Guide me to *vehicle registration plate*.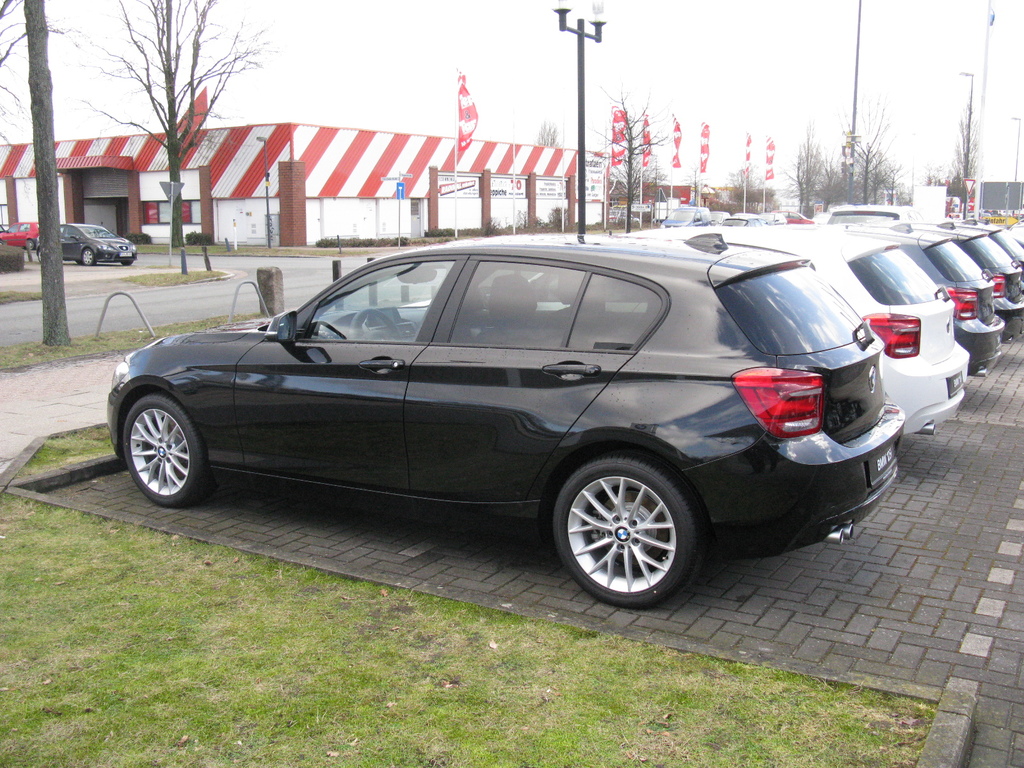
Guidance: [x1=867, y1=445, x2=897, y2=488].
